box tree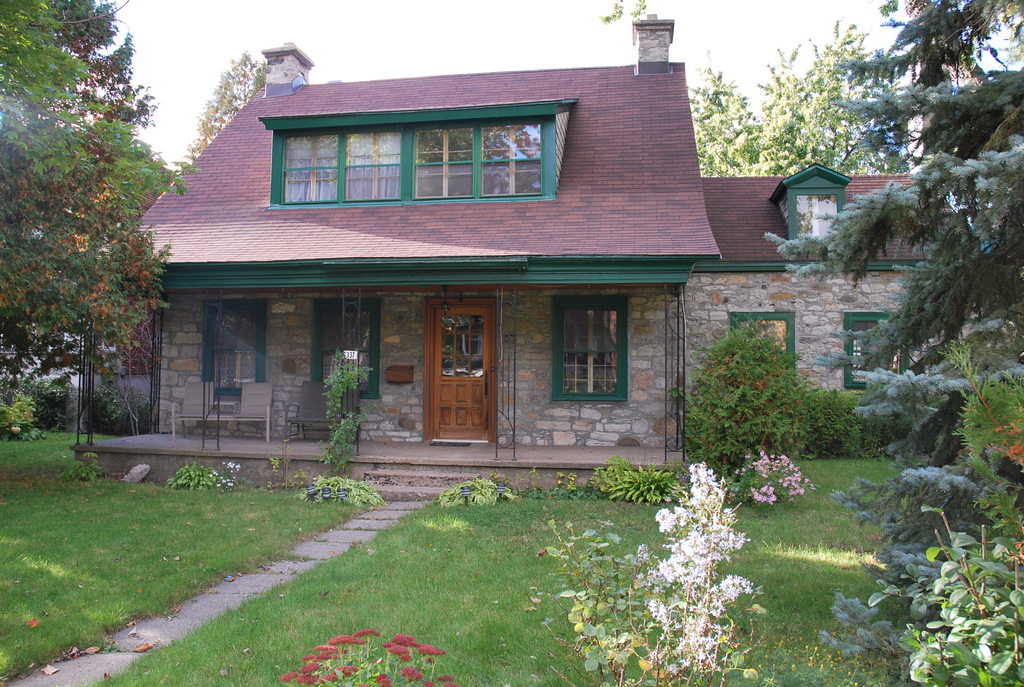
<bbox>683, 18, 885, 175</bbox>
